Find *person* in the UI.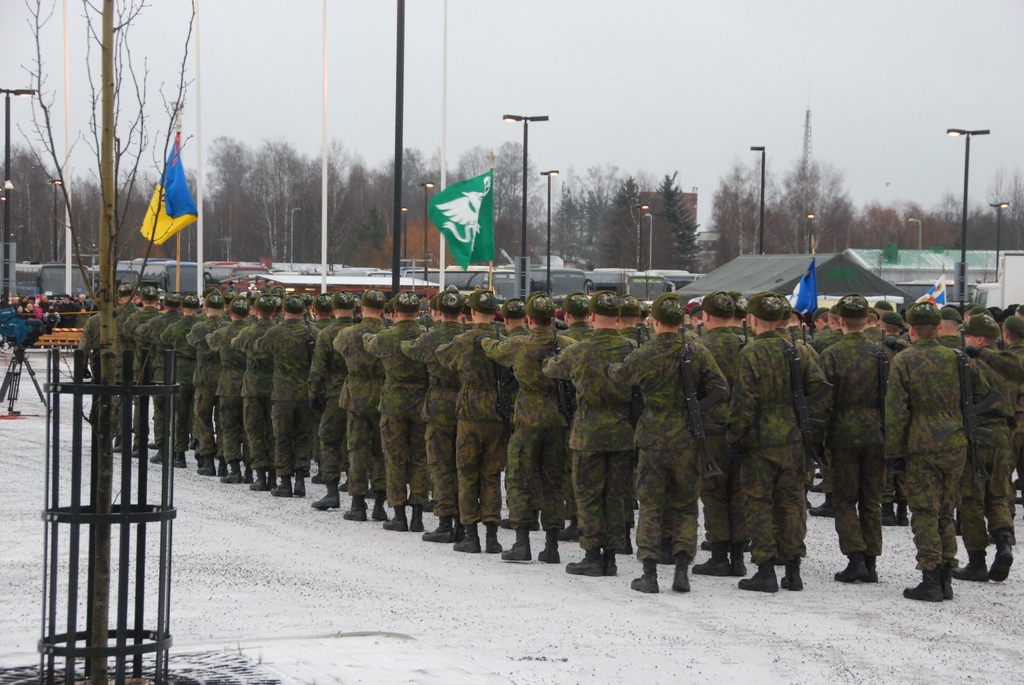
UI element at region(949, 309, 1018, 582).
